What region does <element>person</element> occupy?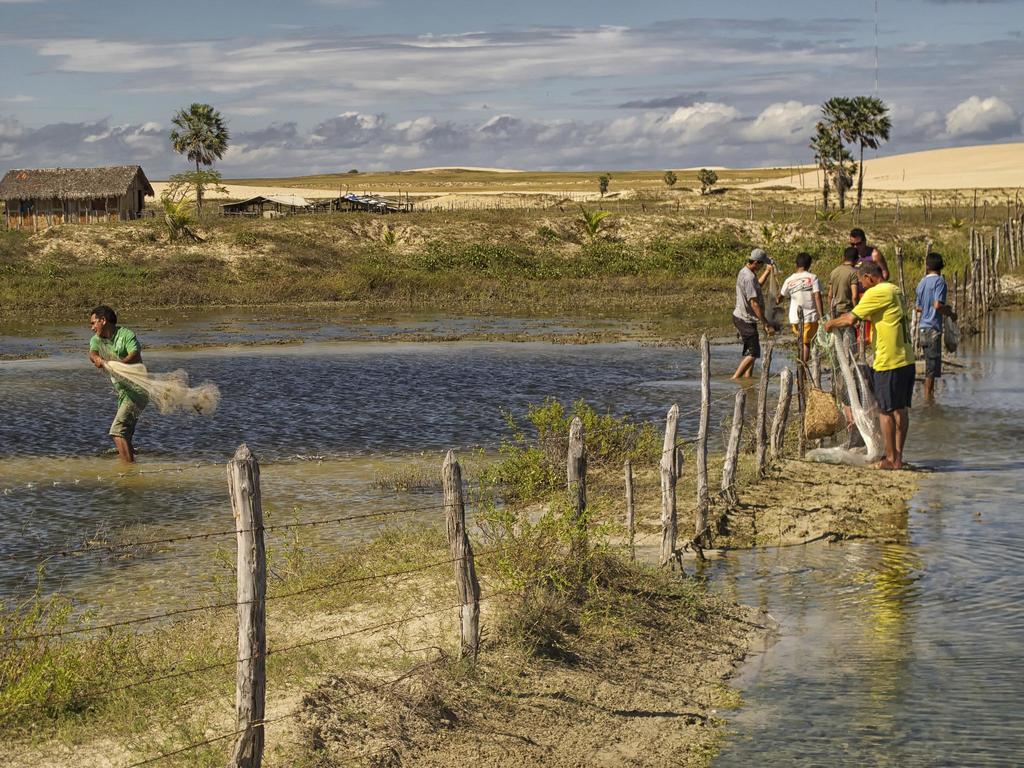
{"left": 728, "top": 250, "right": 772, "bottom": 380}.
